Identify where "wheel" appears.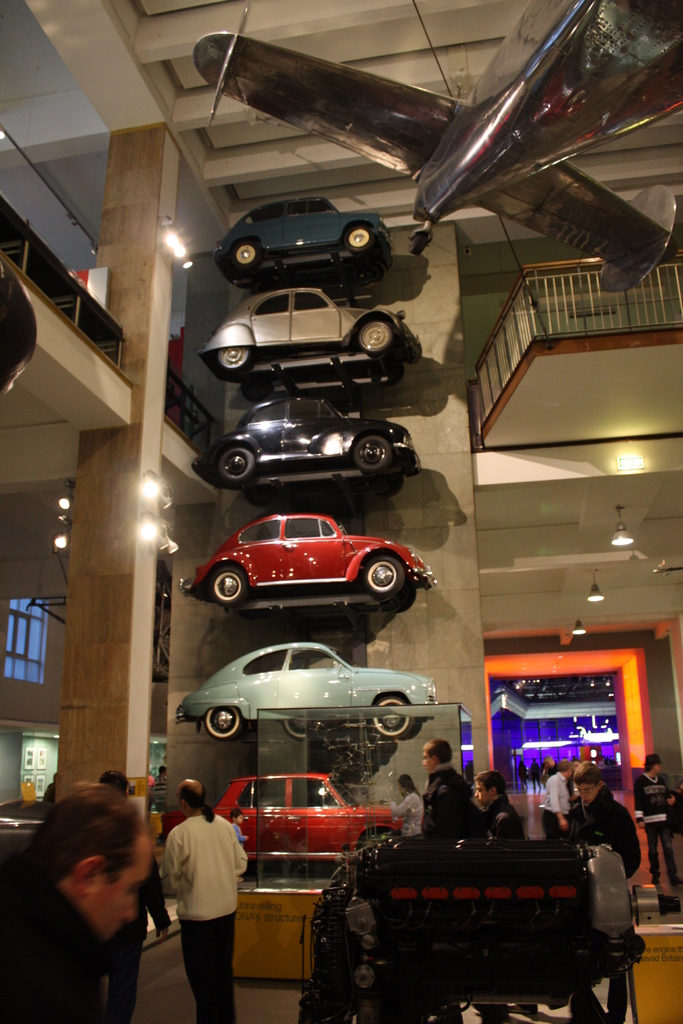
Appears at 347, 432, 390, 476.
